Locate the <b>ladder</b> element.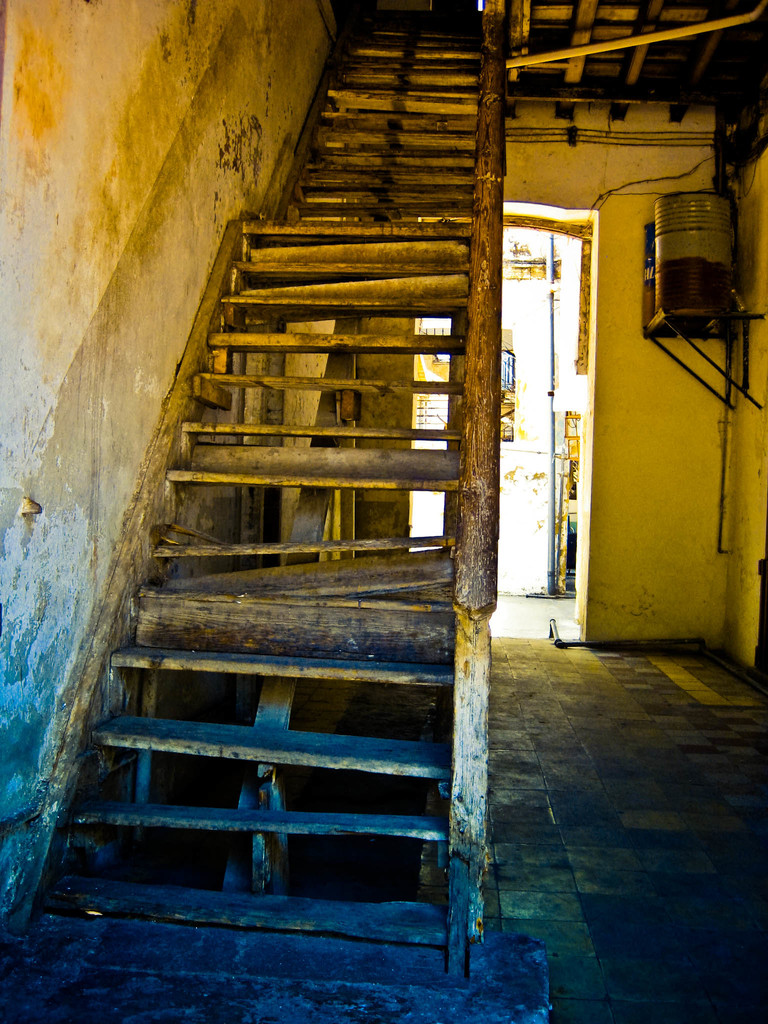
Element bbox: <box>14,1,504,973</box>.
